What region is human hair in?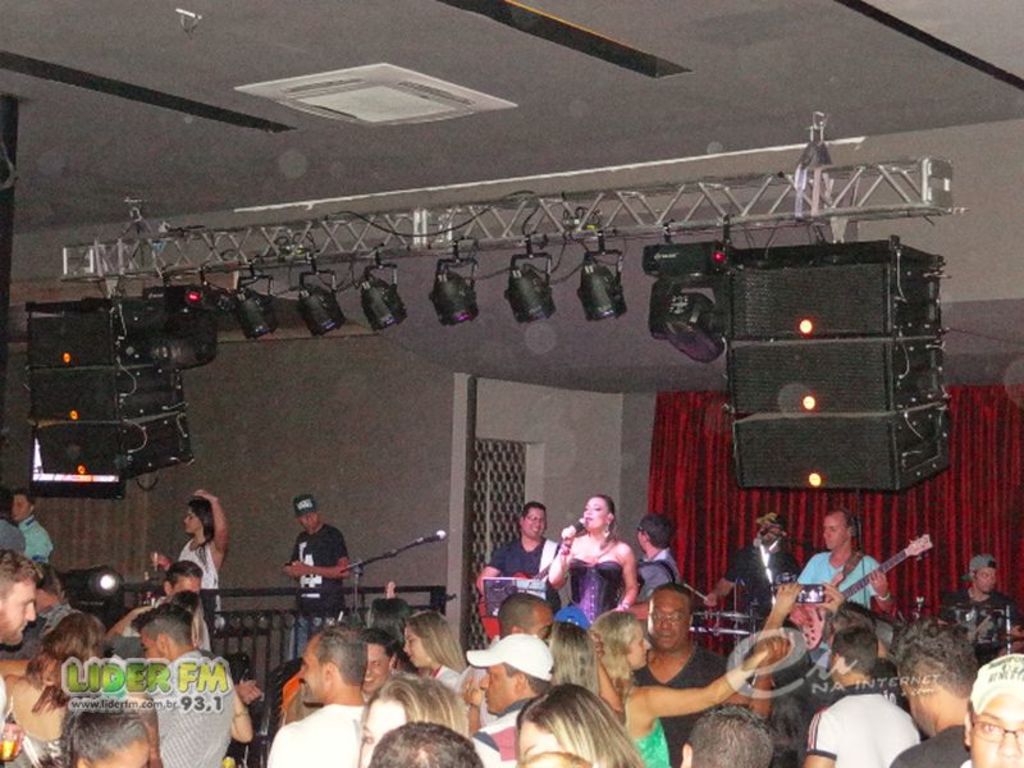
<region>188, 498, 214, 549</region>.
